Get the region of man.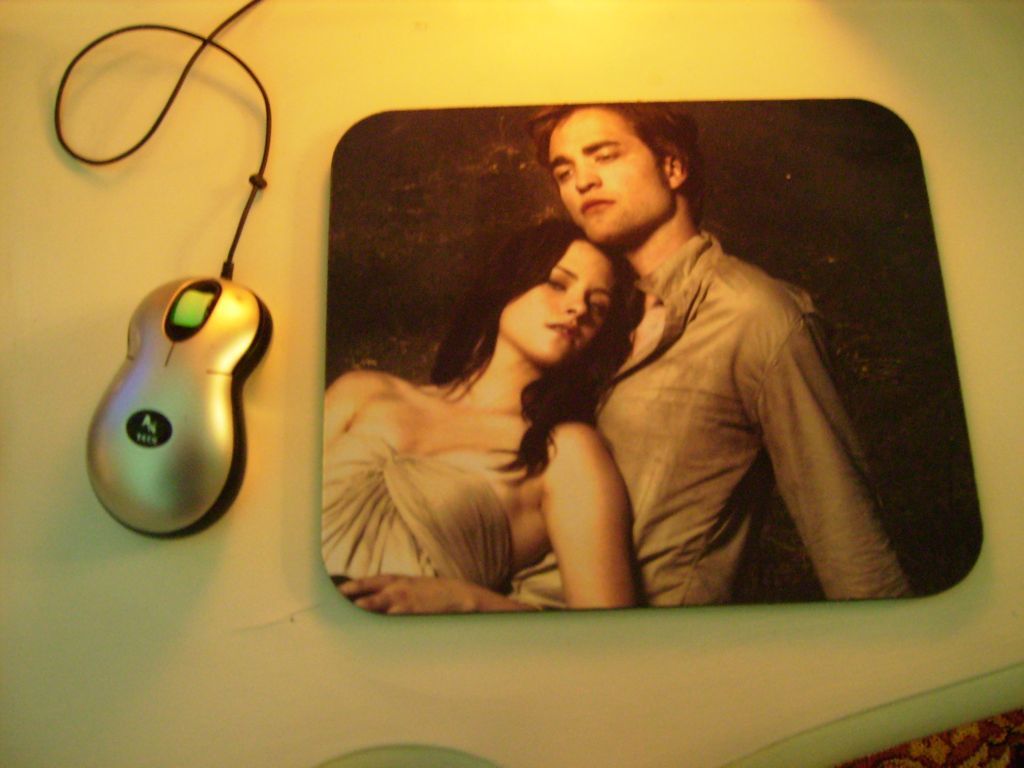
486 89 895 641.
